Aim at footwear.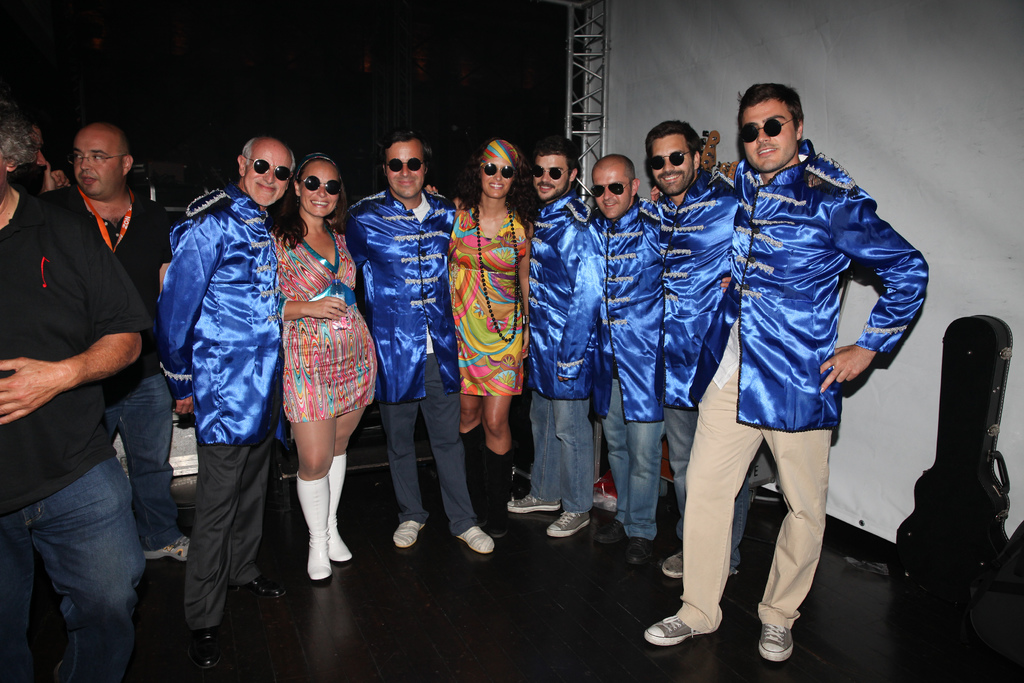
Aimed at box=[545, 514, 588, 532].
